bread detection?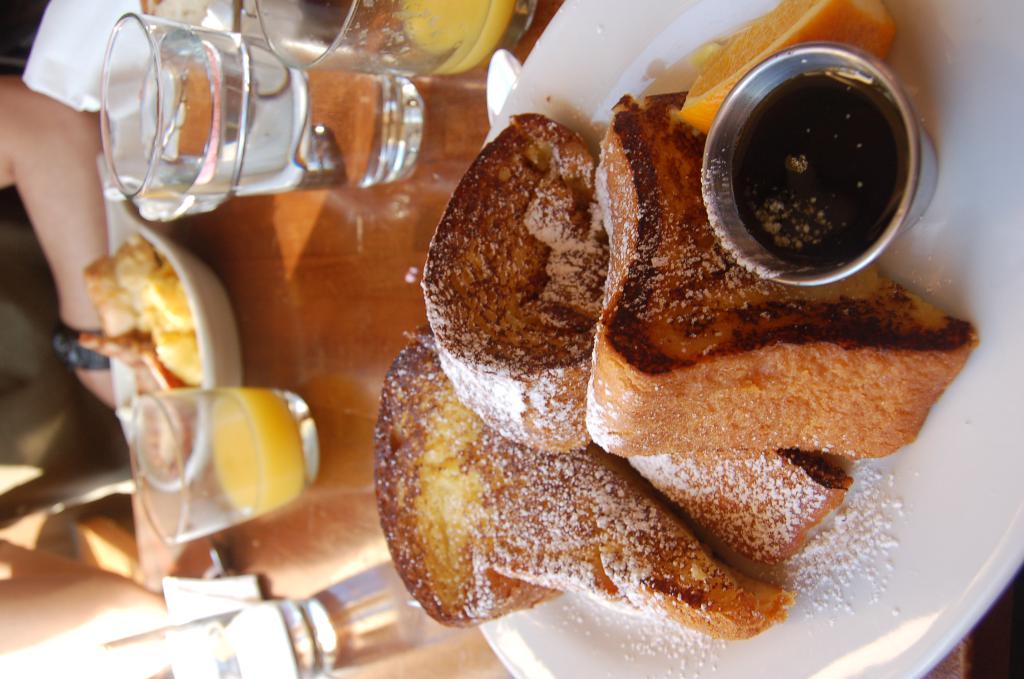
[x1=383, y1=322, x2=787, y2=634]
